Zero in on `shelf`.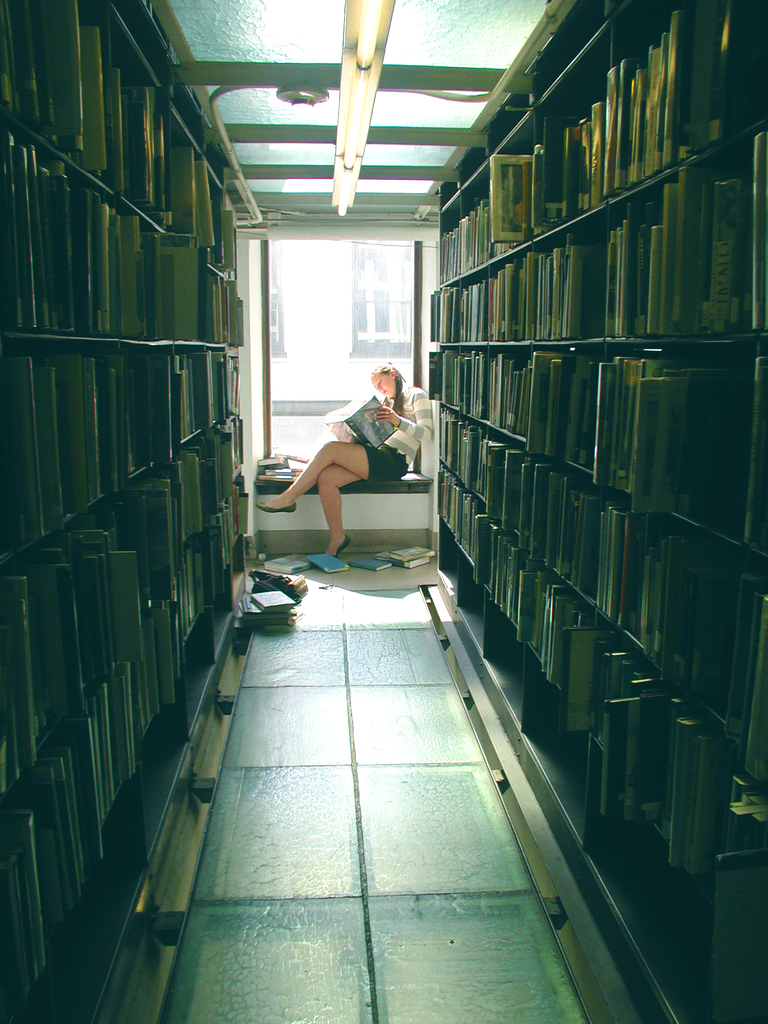
Zeroed in: <bbox>605, 335, 767, 534</bbox>.
